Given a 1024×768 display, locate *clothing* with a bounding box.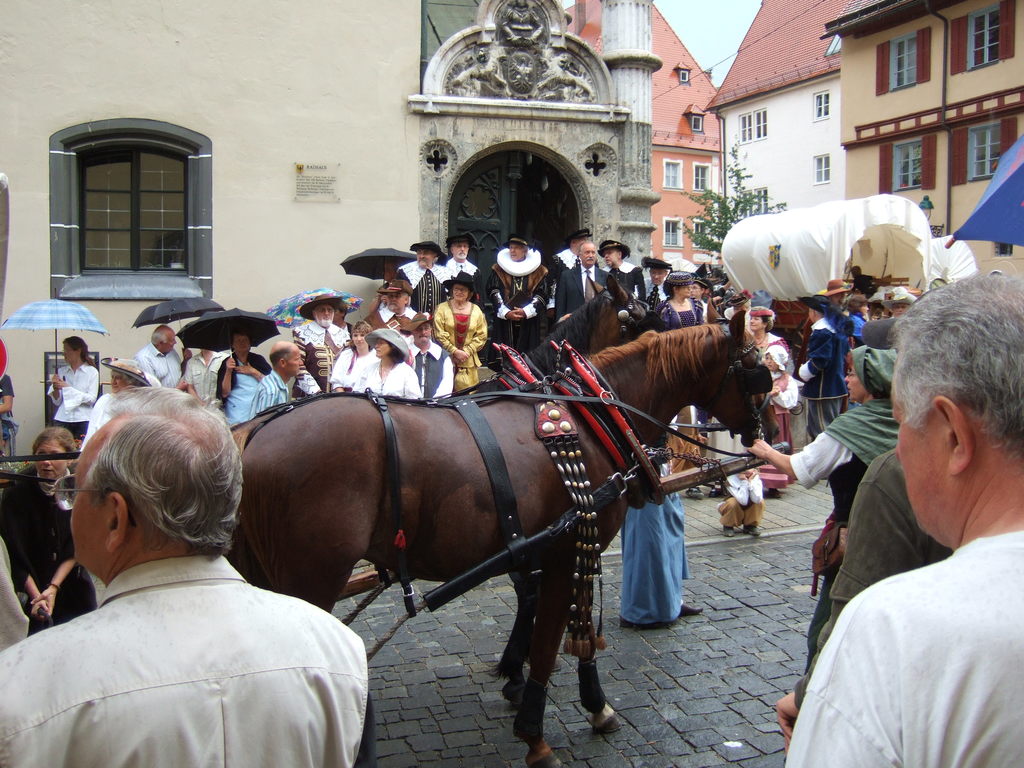
Located: <region>593, 254, 653, 303</region>.
